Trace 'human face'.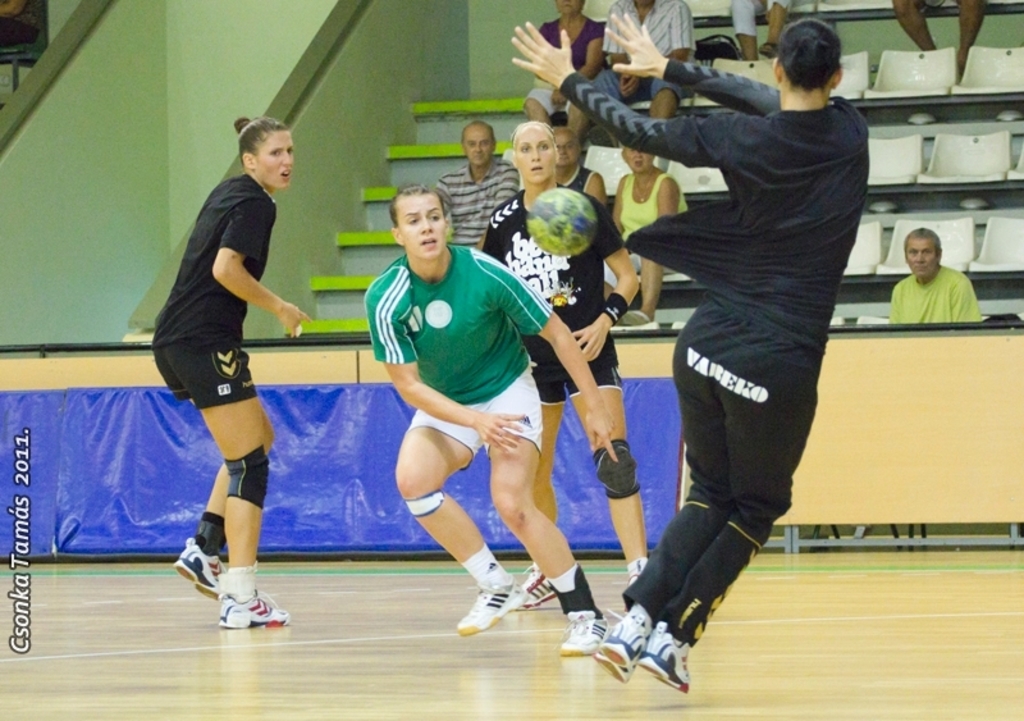
Traced to 253 128 293 188.
